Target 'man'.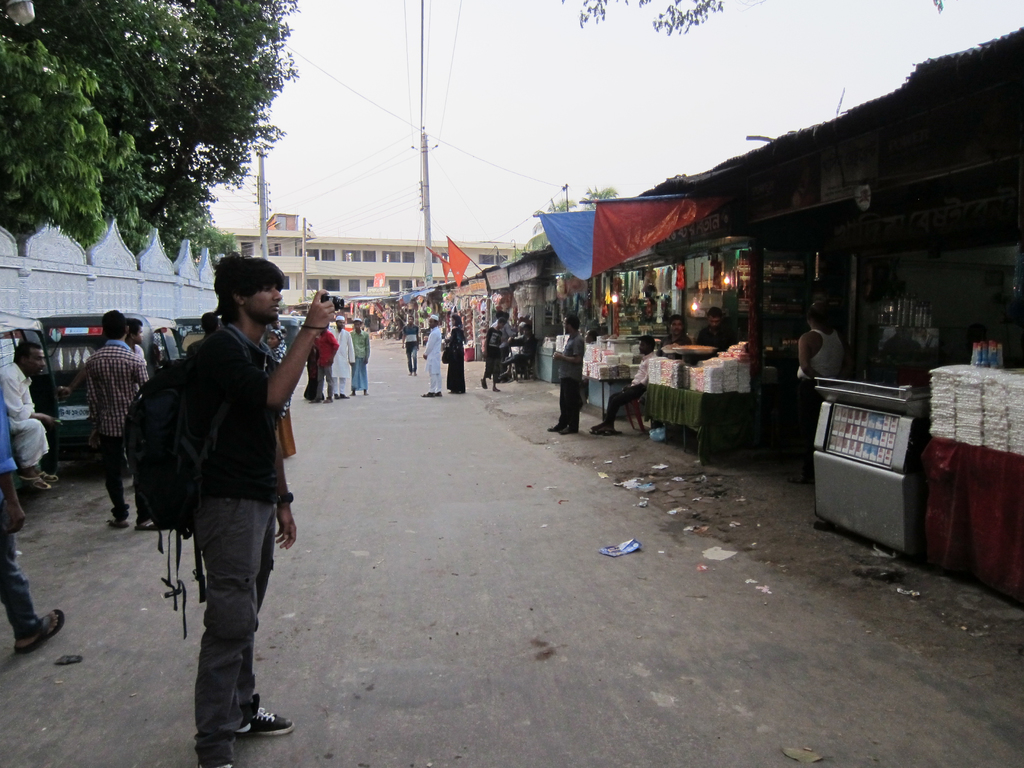
Target region: [x1=695, y1=306, x2=737, y2=347].
